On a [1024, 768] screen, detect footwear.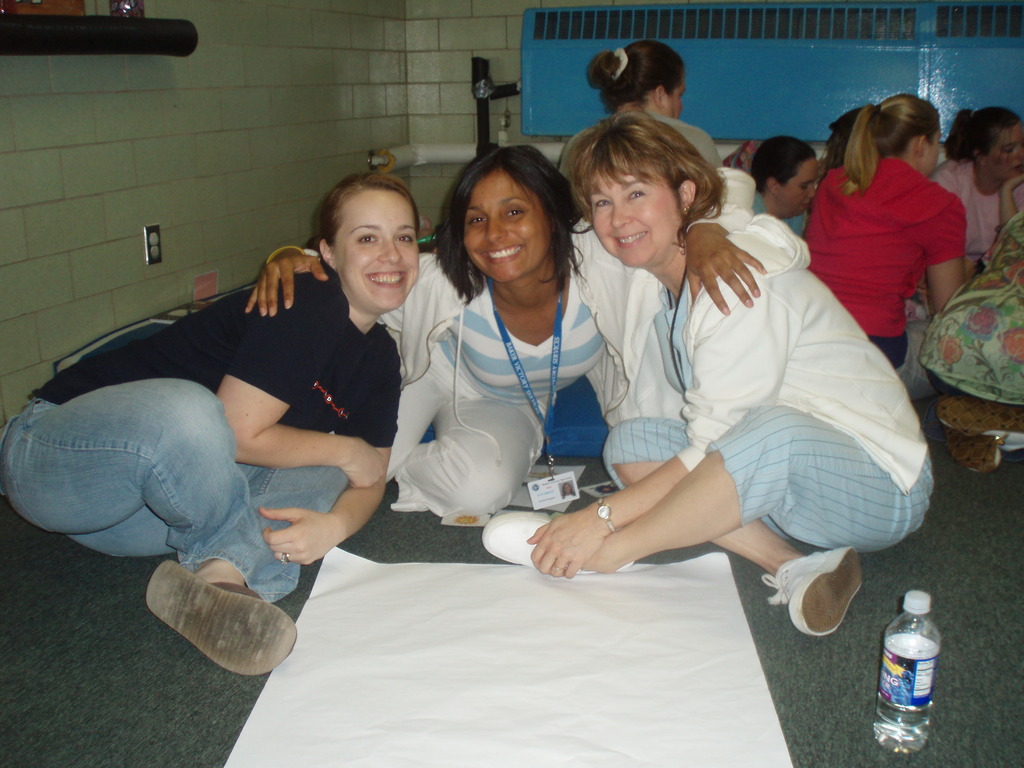
746/545/854/639.
